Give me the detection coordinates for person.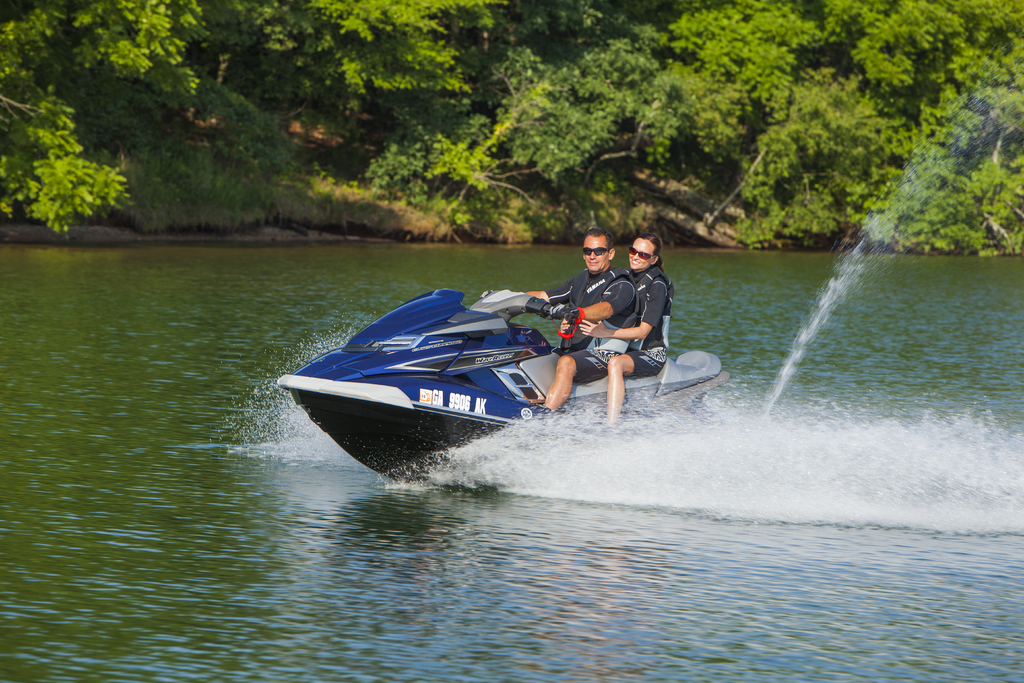
bbox(518, 227, 635, 423).
